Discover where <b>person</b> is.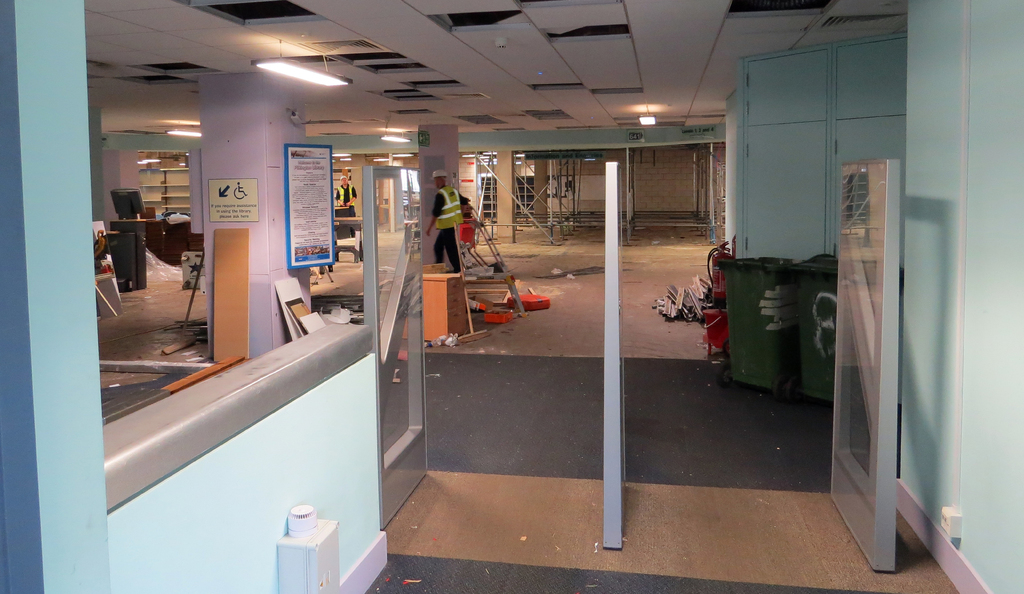
Discovered at box(424, 167, 465, 281).
